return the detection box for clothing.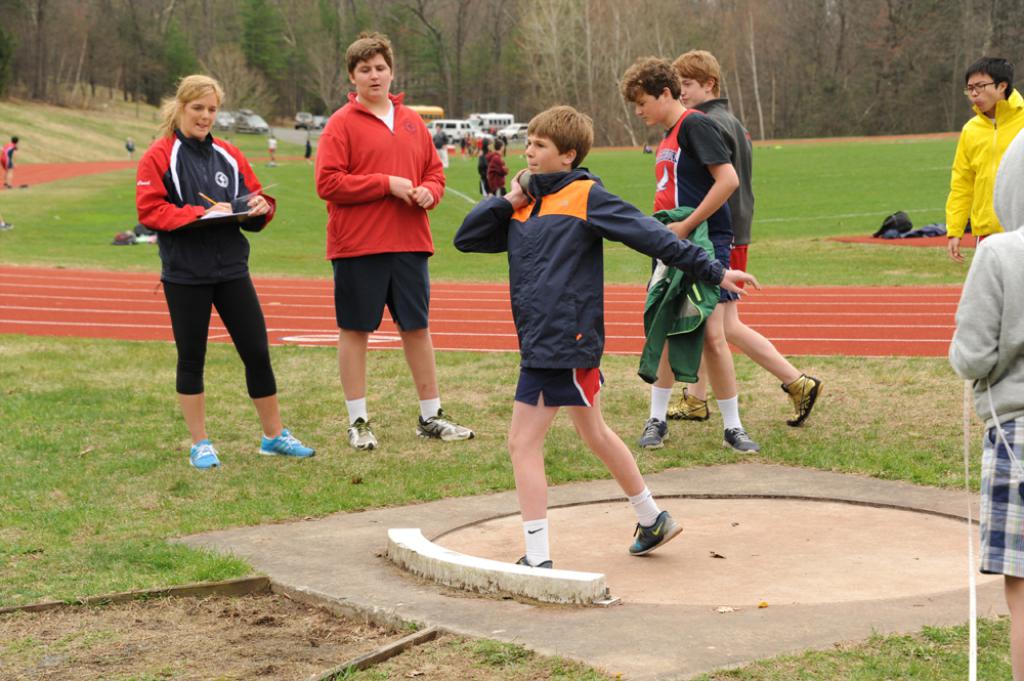
[x1=641, y1=207, x2=727, y2=383].
